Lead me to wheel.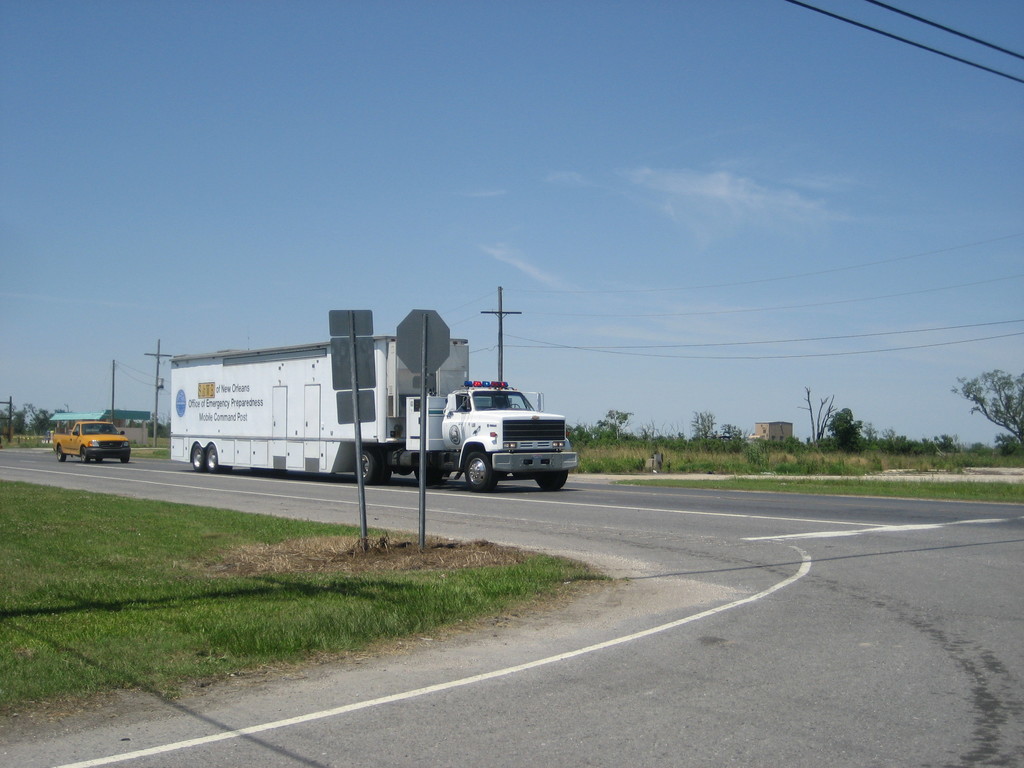
Lead to locate(120, 452, 129, 463).
